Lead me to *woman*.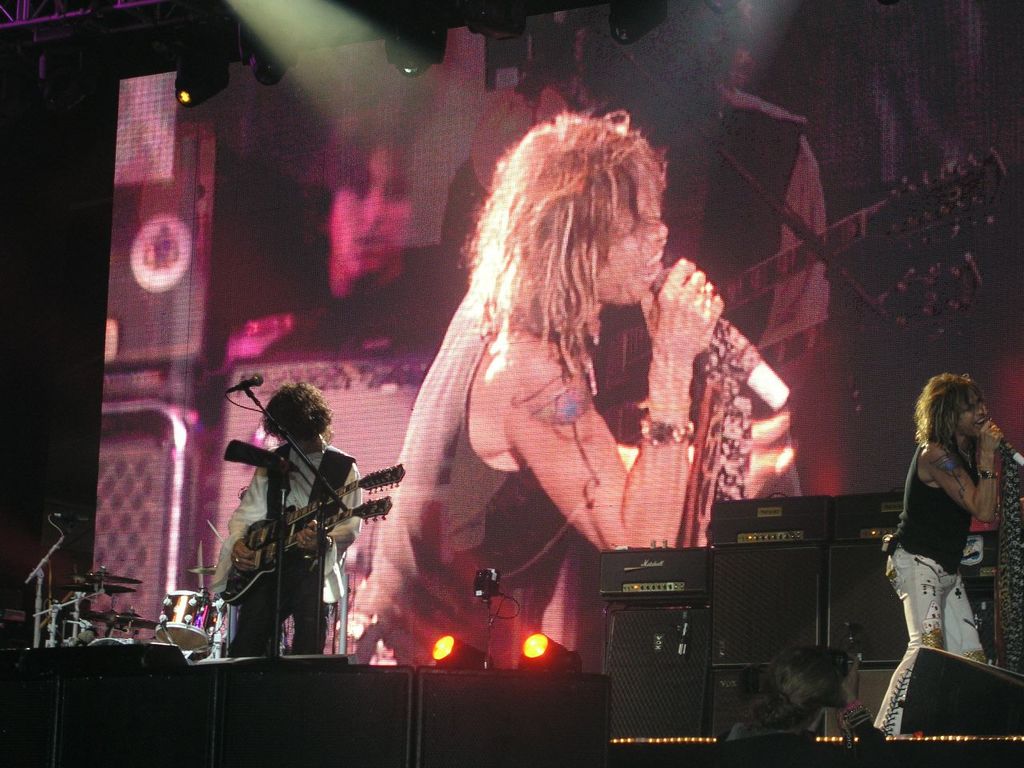
Lead to Rect(333, 113, 722, 677).
